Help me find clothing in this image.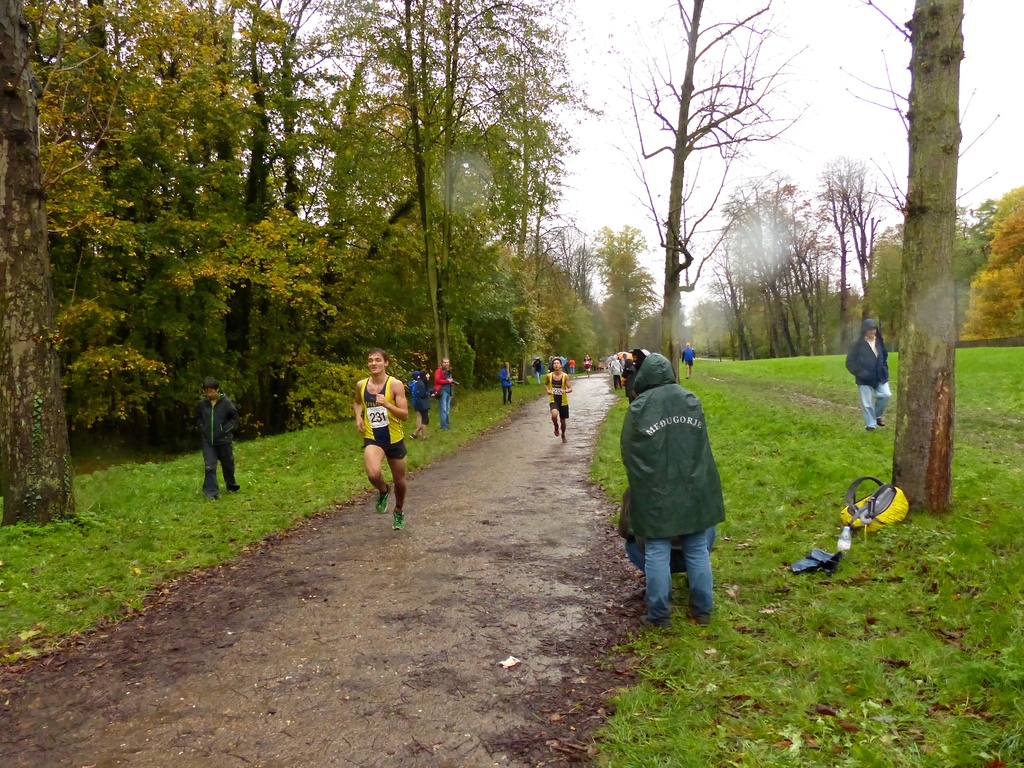
Found it: [left=435, top=359, right=454, bottom=397].
